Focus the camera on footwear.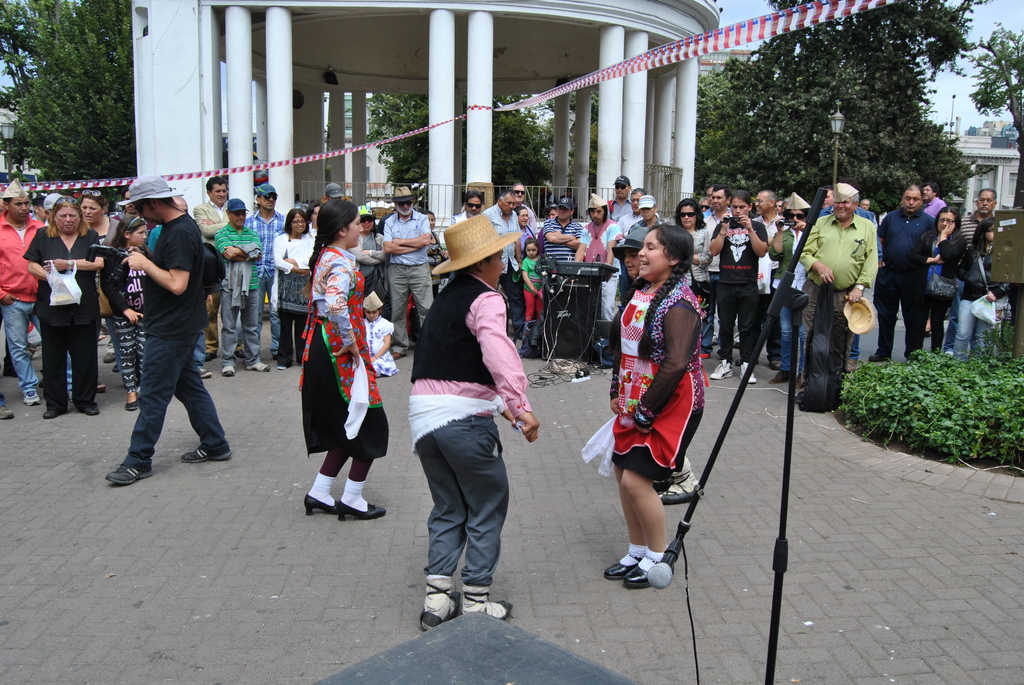
Focus region: {"left": 416, "top": 590, "right": 456, "bottom": 628}.
